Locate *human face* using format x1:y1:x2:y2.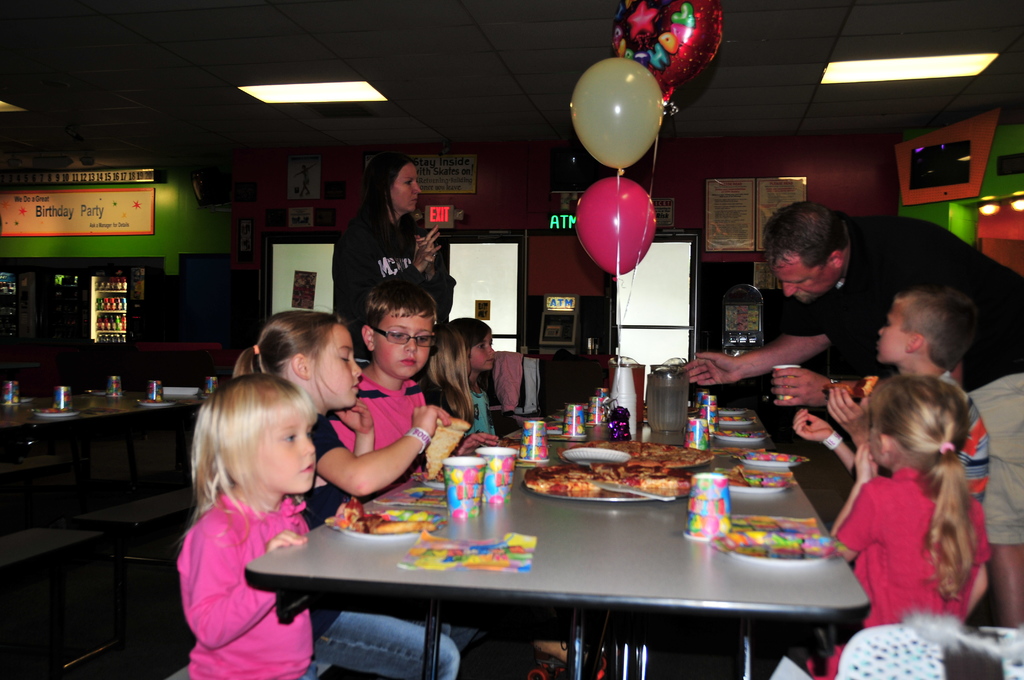
387:159:428:219.
